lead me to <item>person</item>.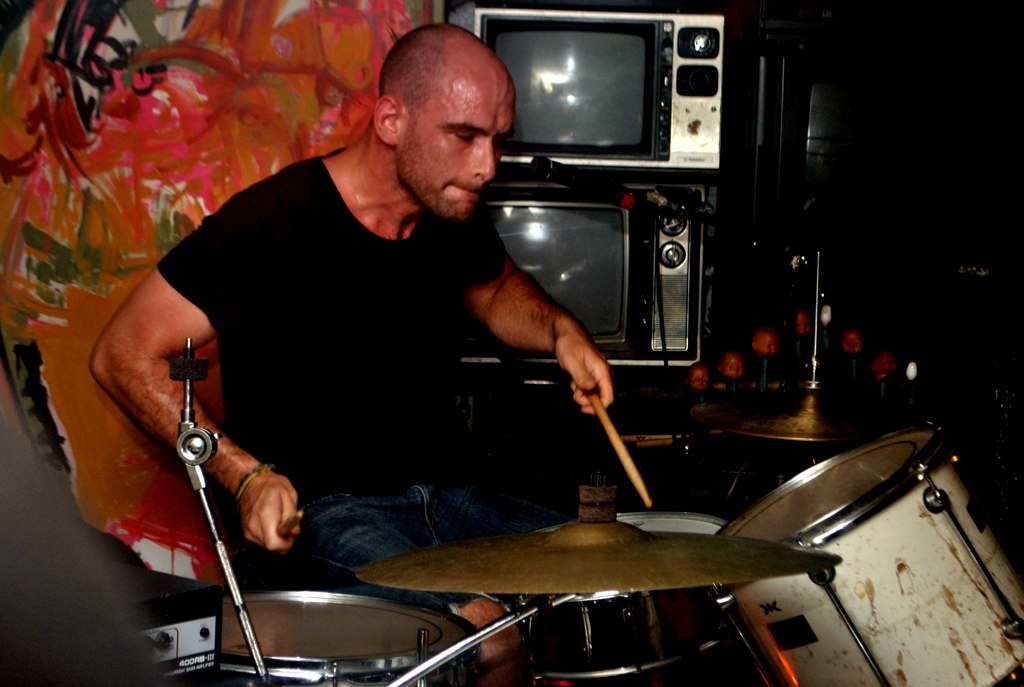
Lead to bbox=(200, 12, 726, 635).
